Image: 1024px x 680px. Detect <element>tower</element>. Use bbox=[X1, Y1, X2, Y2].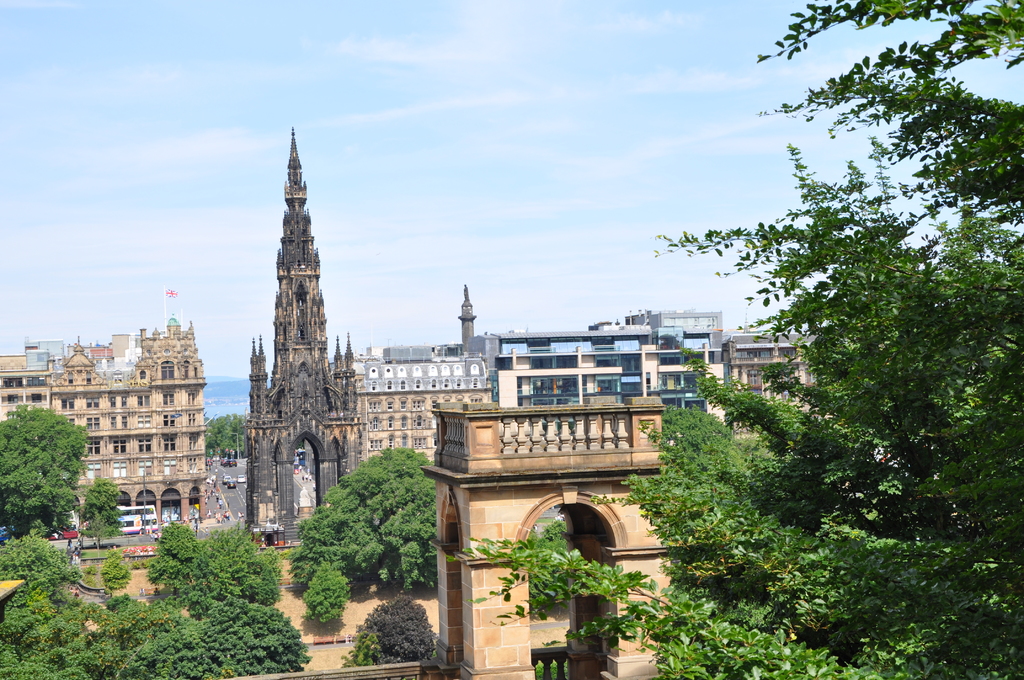
bbox=[467, 295, 480, 350].
